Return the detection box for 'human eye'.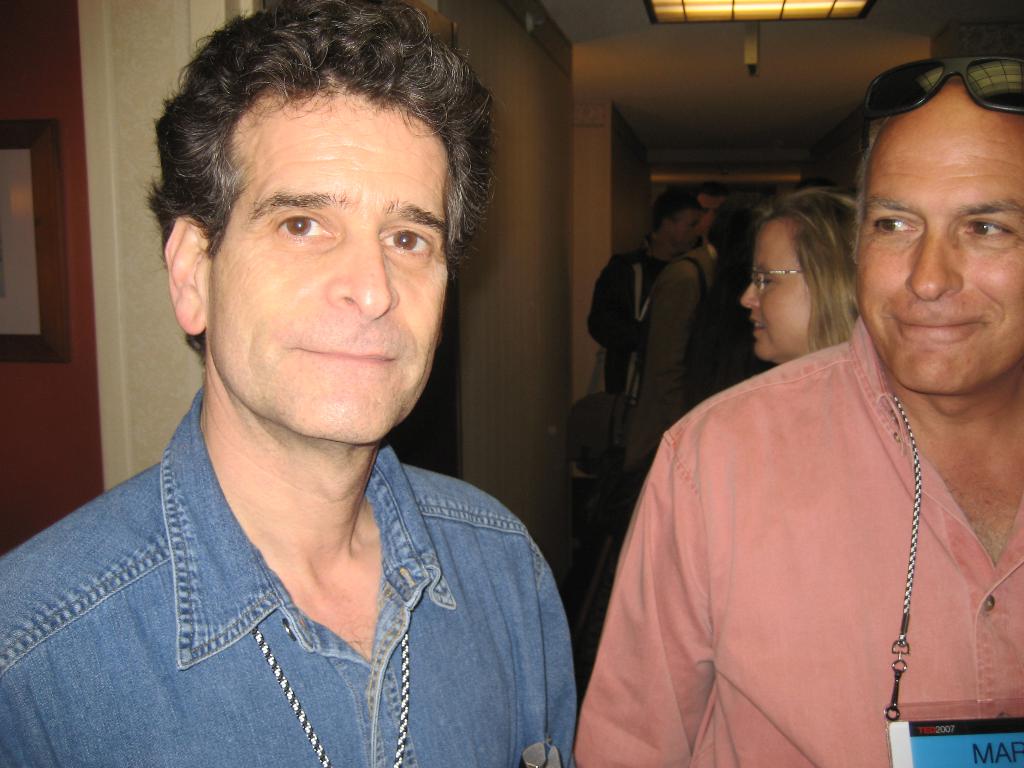
<bbox>376, 222, 440, 262</bbox>.
